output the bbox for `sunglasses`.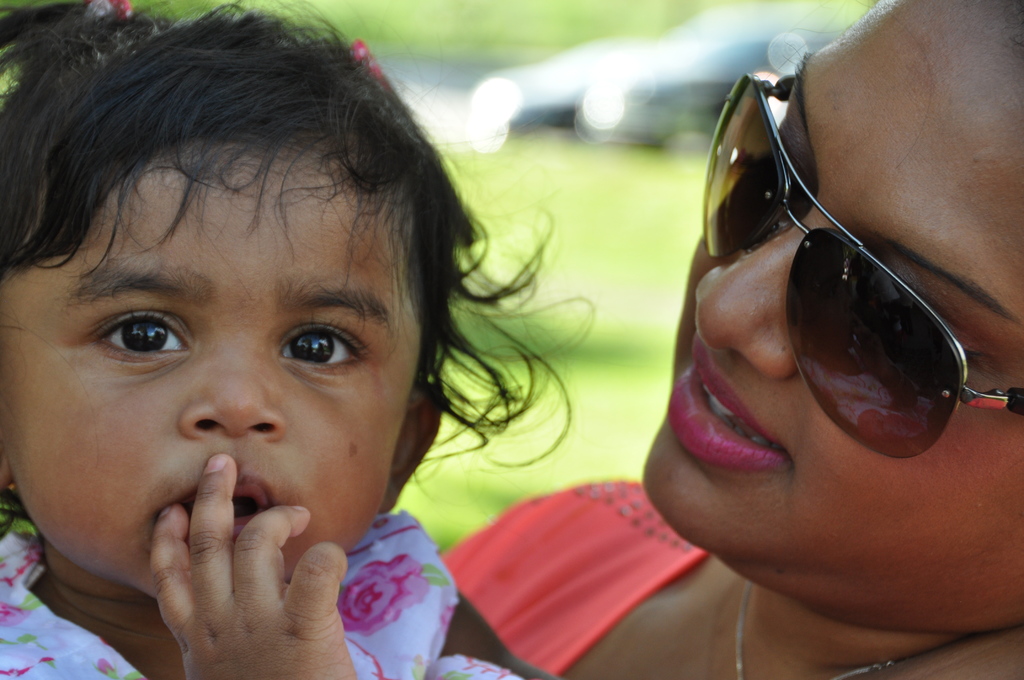
detection(704, 70, 1023, 458).
